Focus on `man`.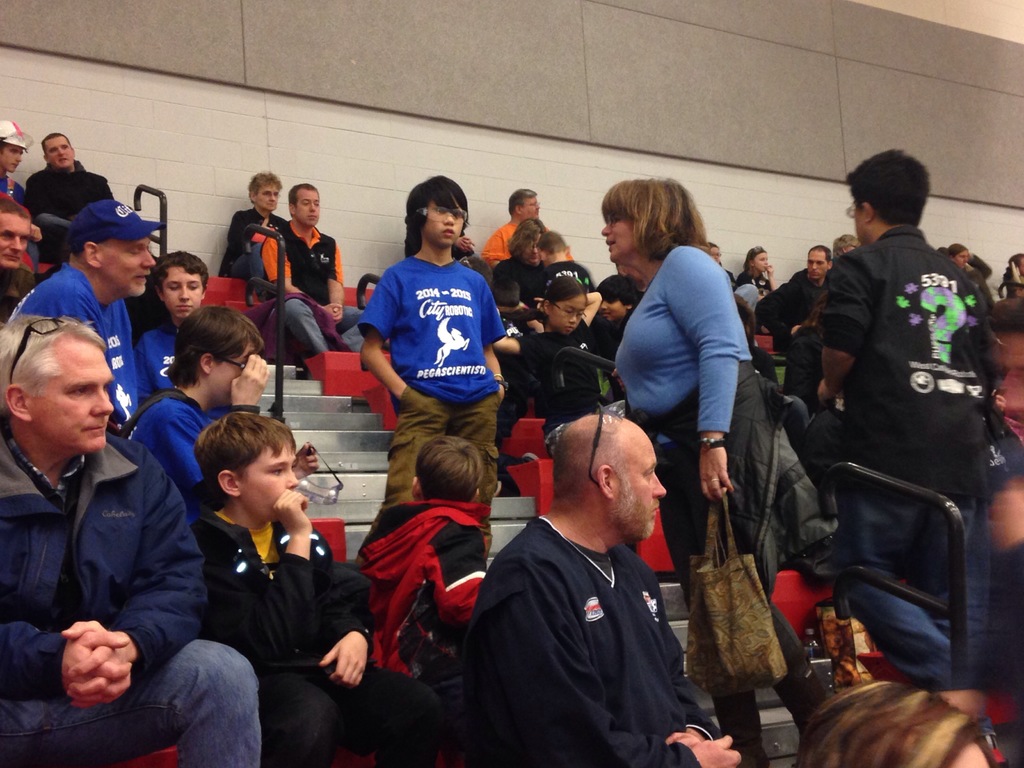
Focused at <bbox>481, 187, 575, 270</bbox>.
